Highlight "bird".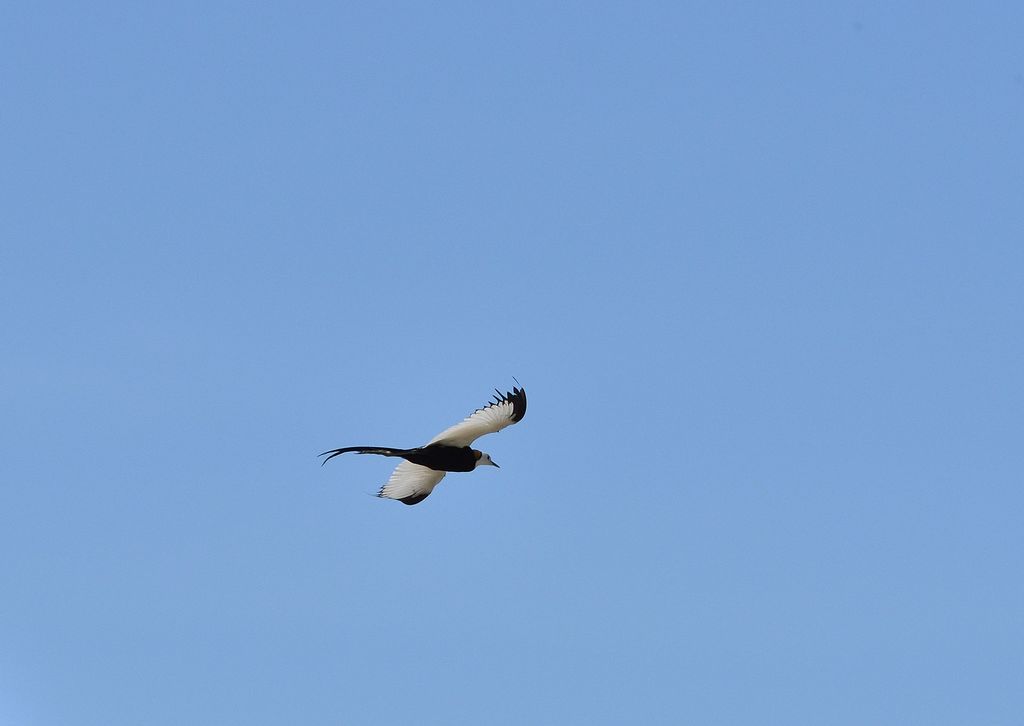
Highlighted region: box=[320, 392, 530, 524].
